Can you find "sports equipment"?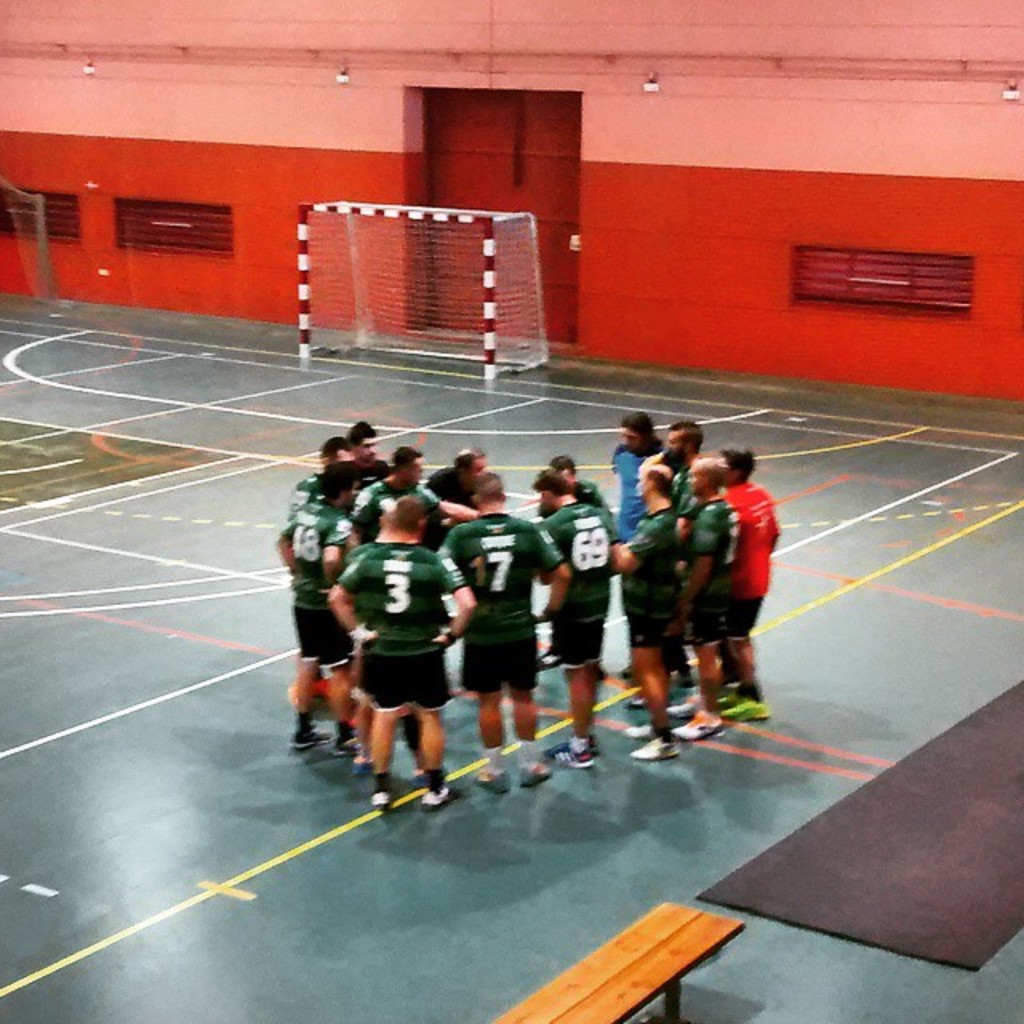
Yes, bounding box: bbox=(421, 784, 451, 811).
